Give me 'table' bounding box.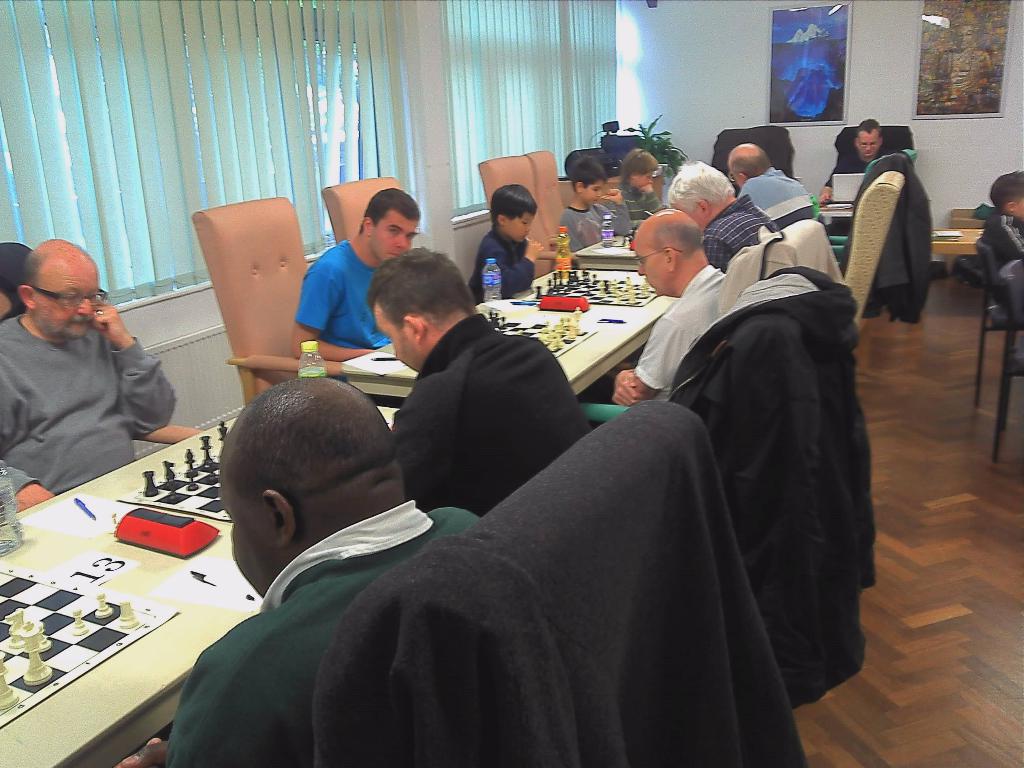
BBox(2, 405, 399, 767).
